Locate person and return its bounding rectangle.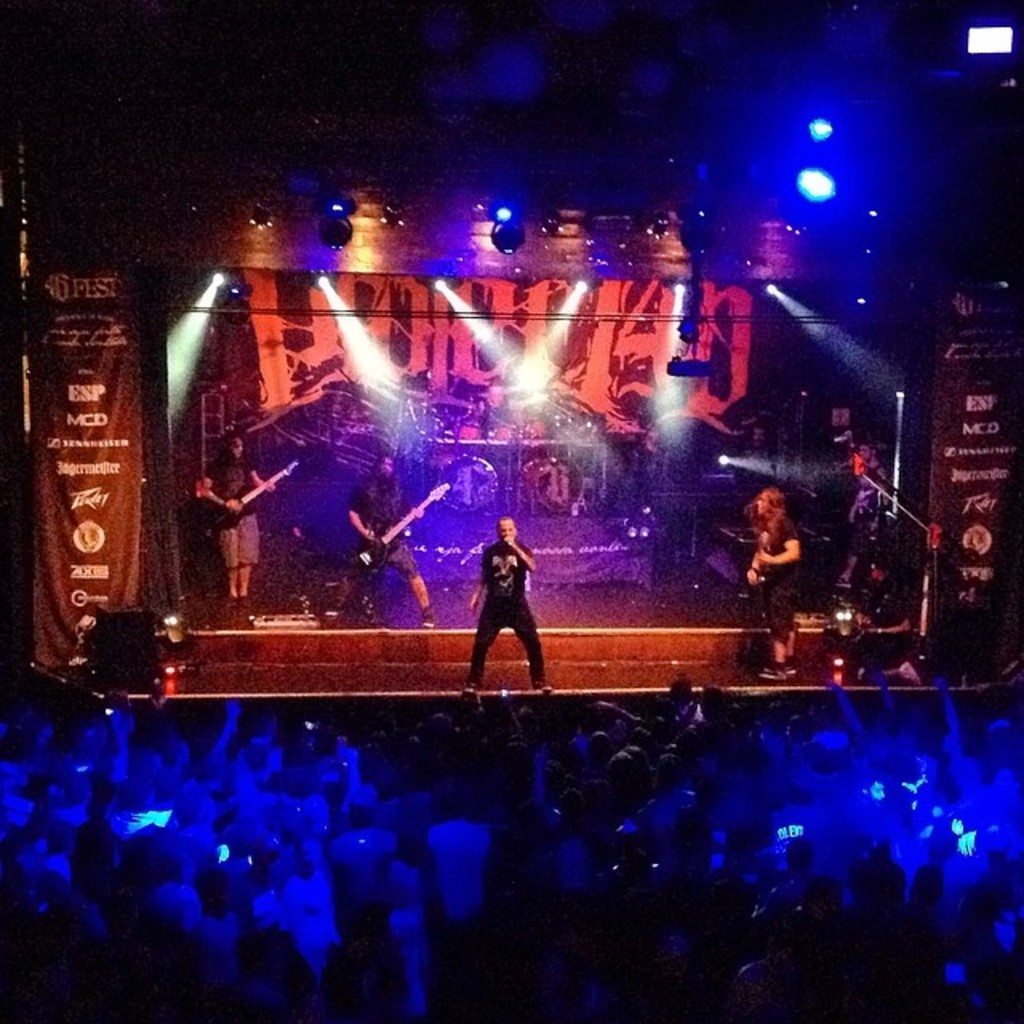
x1=195, y1=422, x2=270, y2=603.
